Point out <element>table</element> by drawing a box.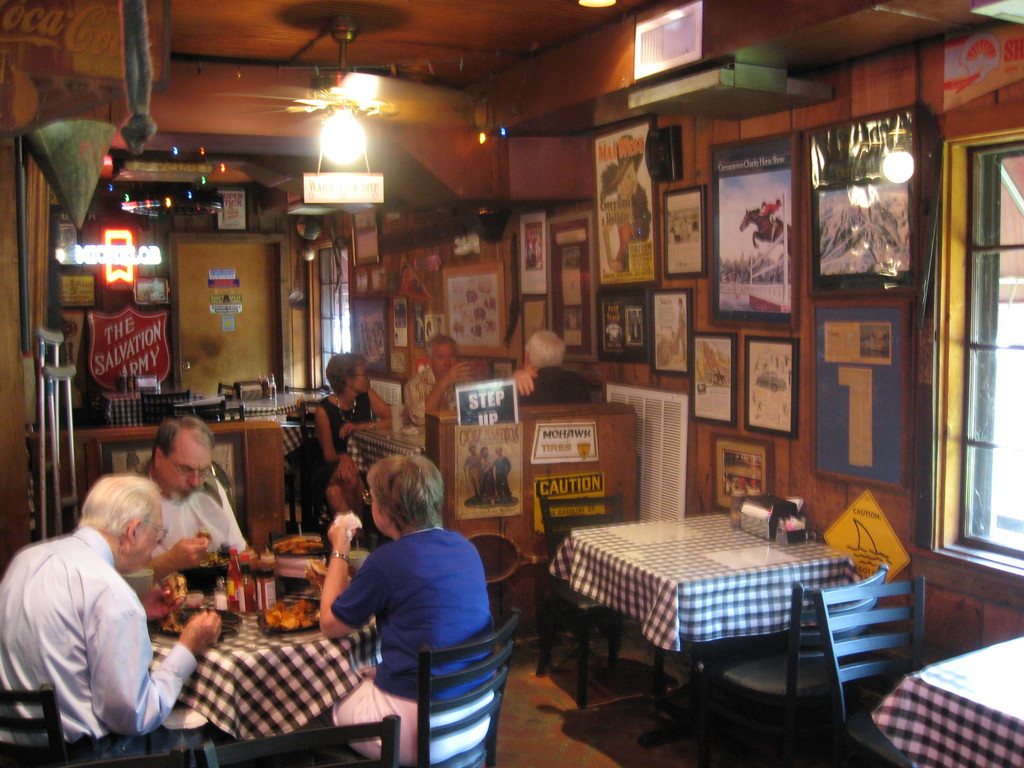
<box>874,627,1023,765</box>.
